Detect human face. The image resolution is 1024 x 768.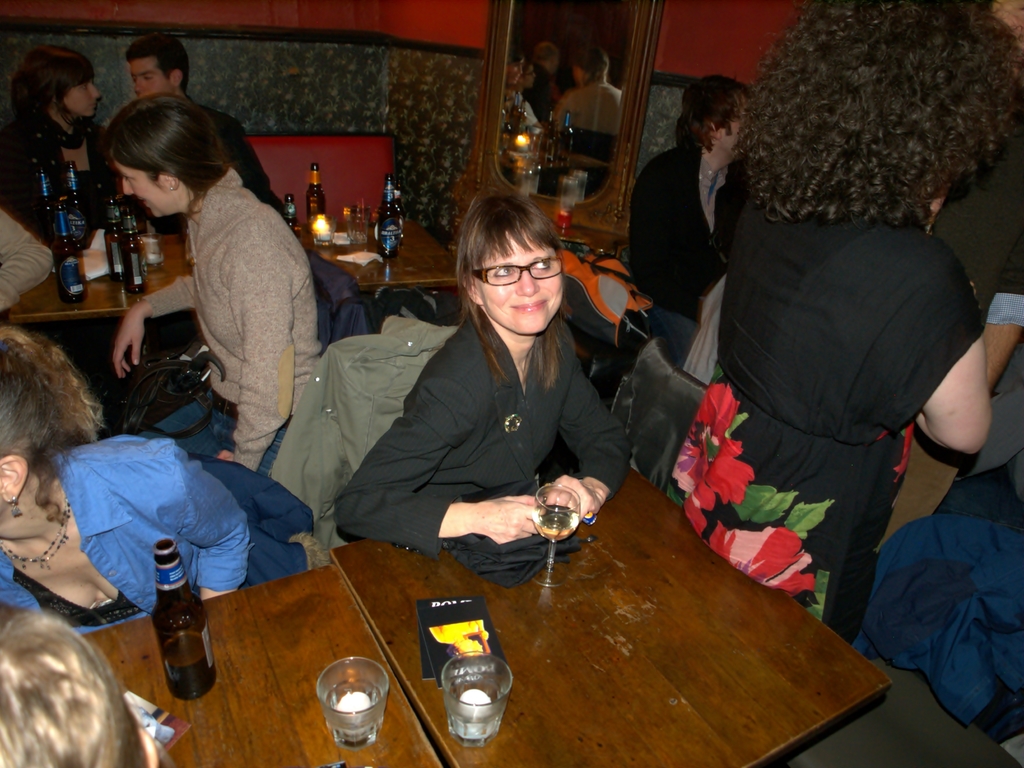
pyautogui.locateOnScreen(716, 94, 748, 159).
